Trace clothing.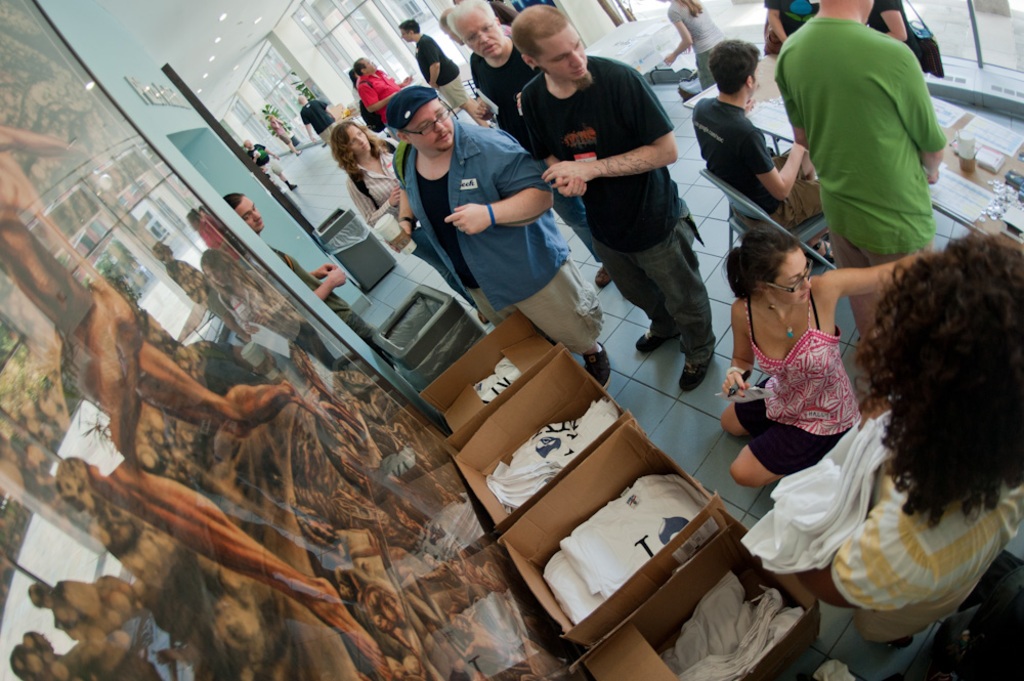
Traced to select_region(268, 245, 396, 370).
